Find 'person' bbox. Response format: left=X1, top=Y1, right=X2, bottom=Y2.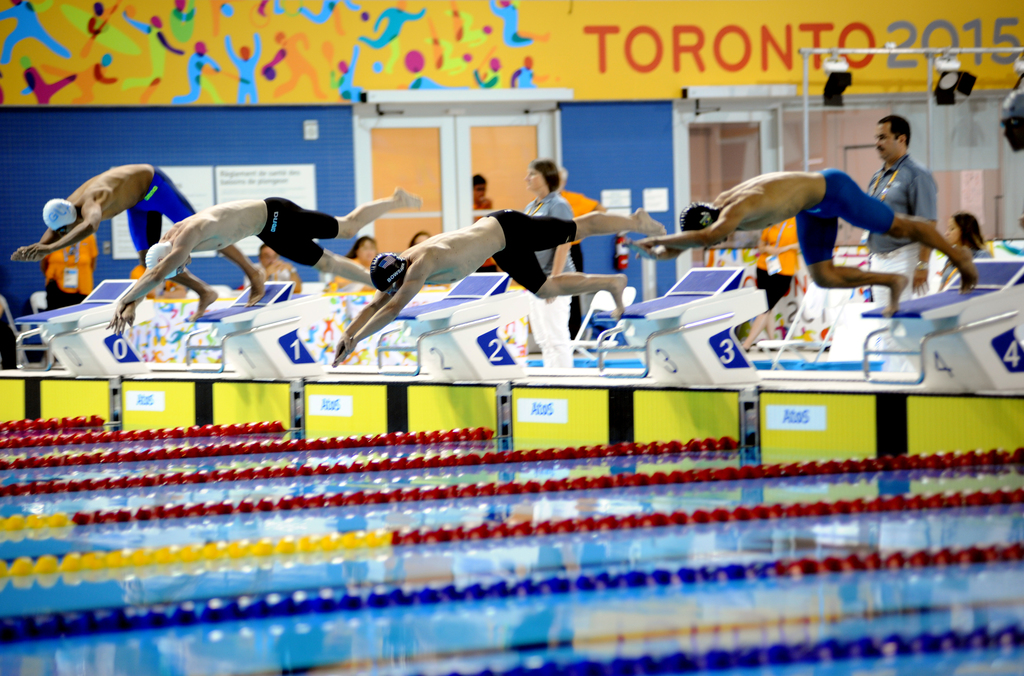
left=334, top=209, right=664, bottom=365.
